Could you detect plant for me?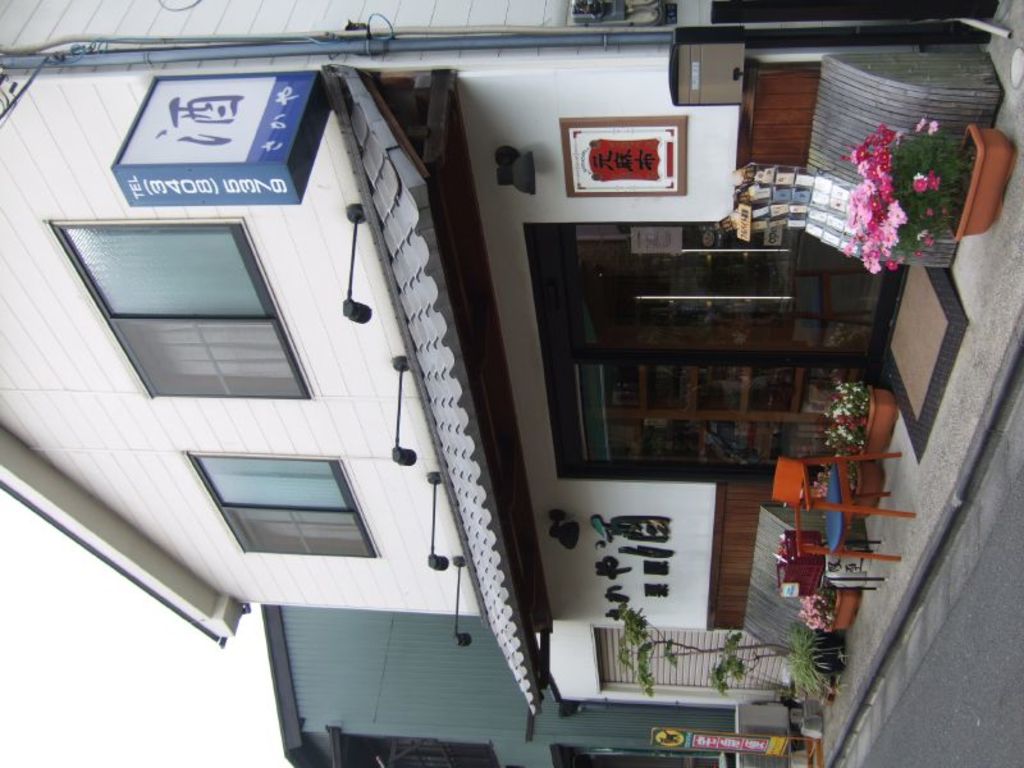
Detection result: (785,623,859,701).
